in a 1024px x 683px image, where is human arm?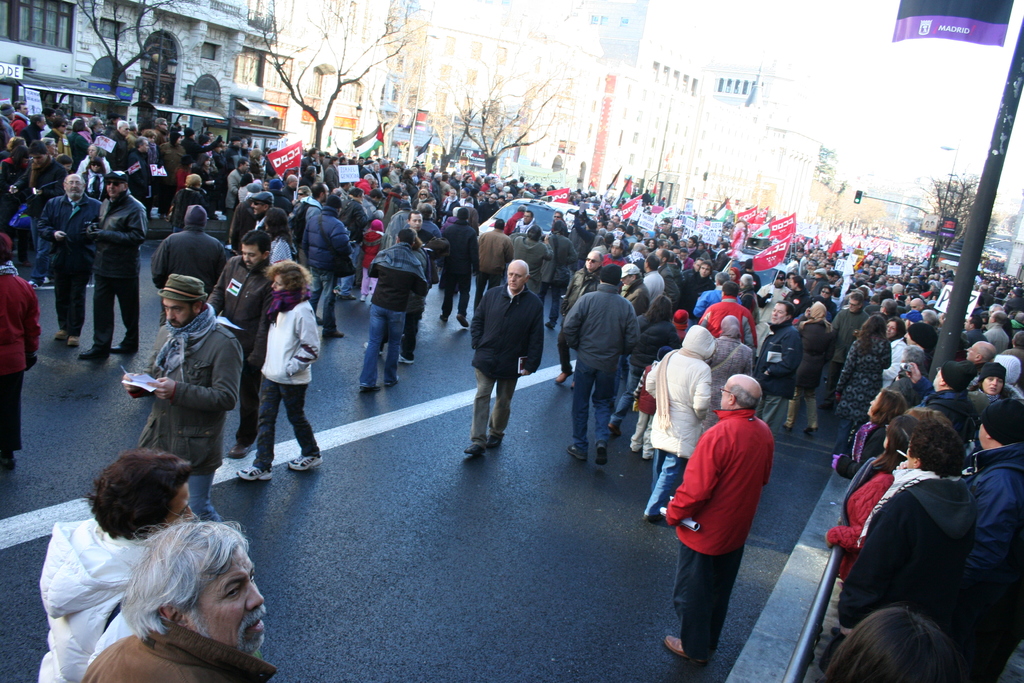
locate(225, 172, 240, 197).
